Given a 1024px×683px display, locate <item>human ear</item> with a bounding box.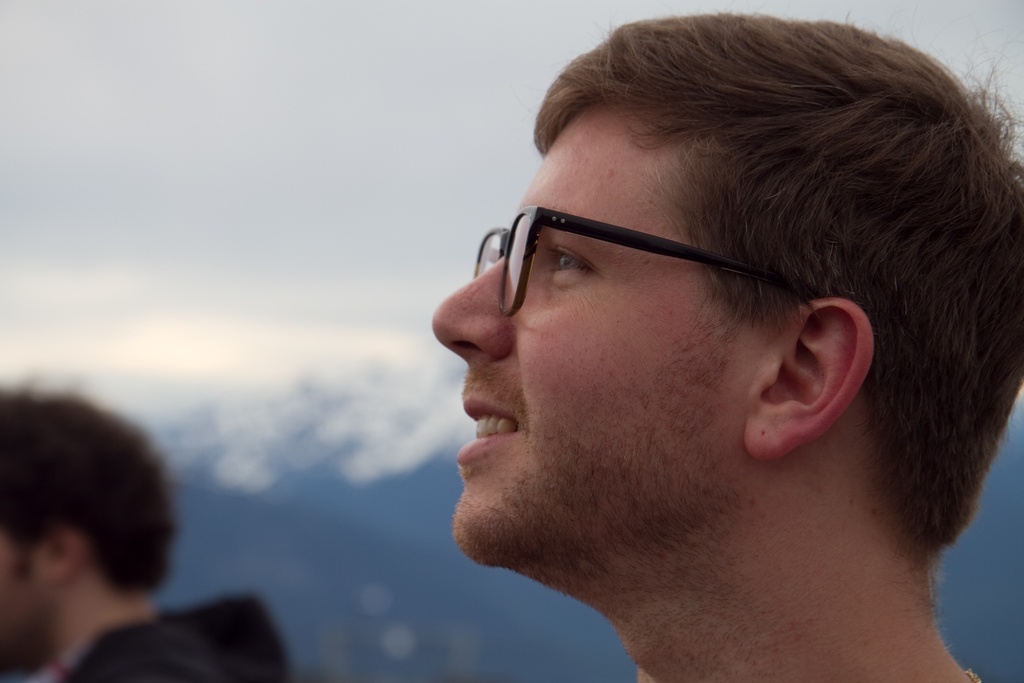
Located: (left=749, top=299, right=874, bottom=463).
